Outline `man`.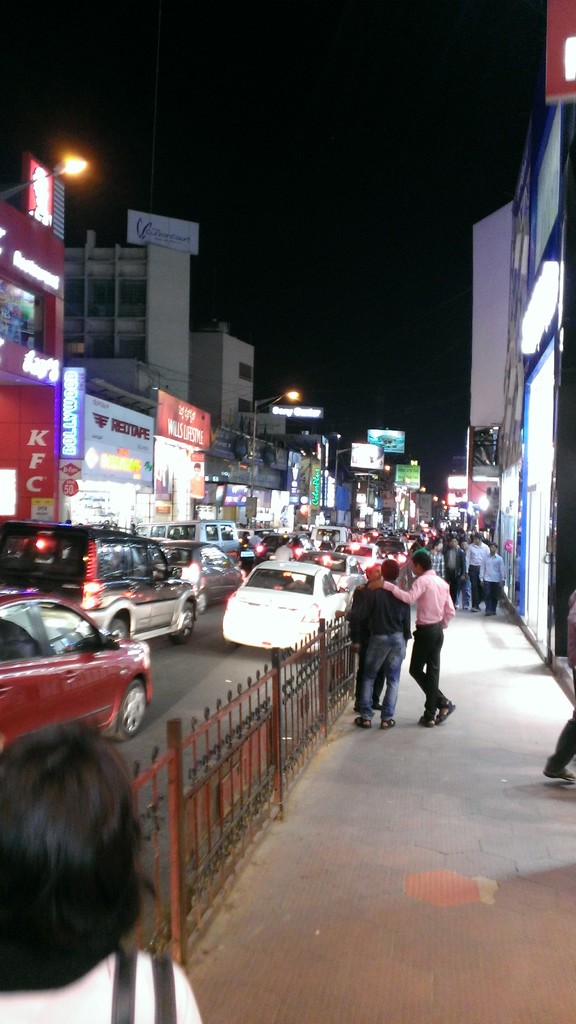
Outline: <region>272, 536, 291, 563</region>.
